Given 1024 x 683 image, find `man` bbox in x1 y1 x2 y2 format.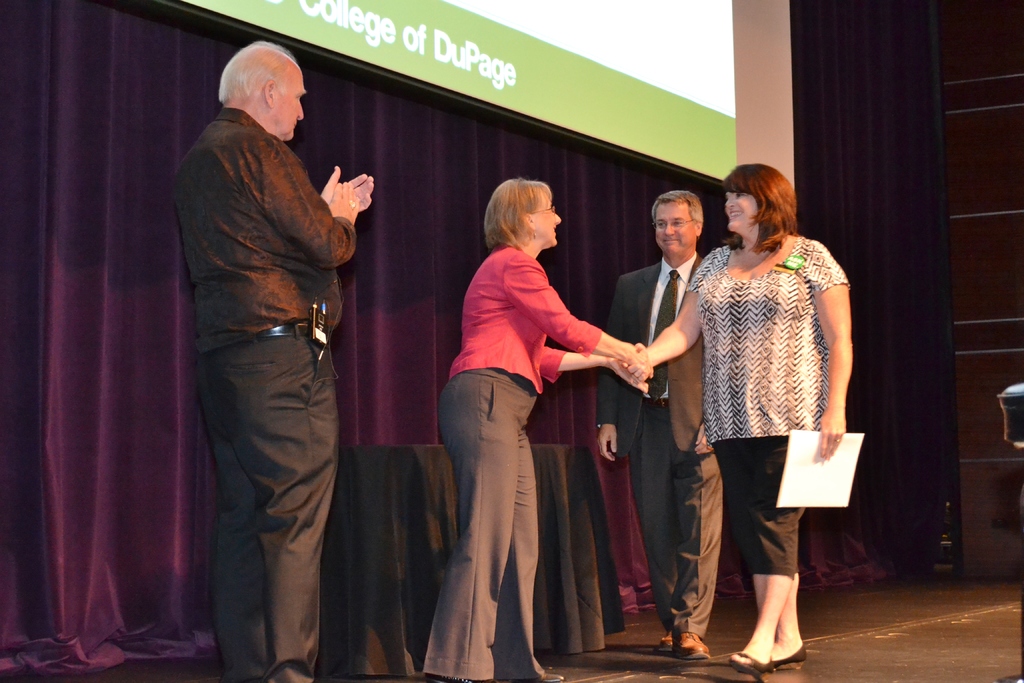
166 26 376 671.
